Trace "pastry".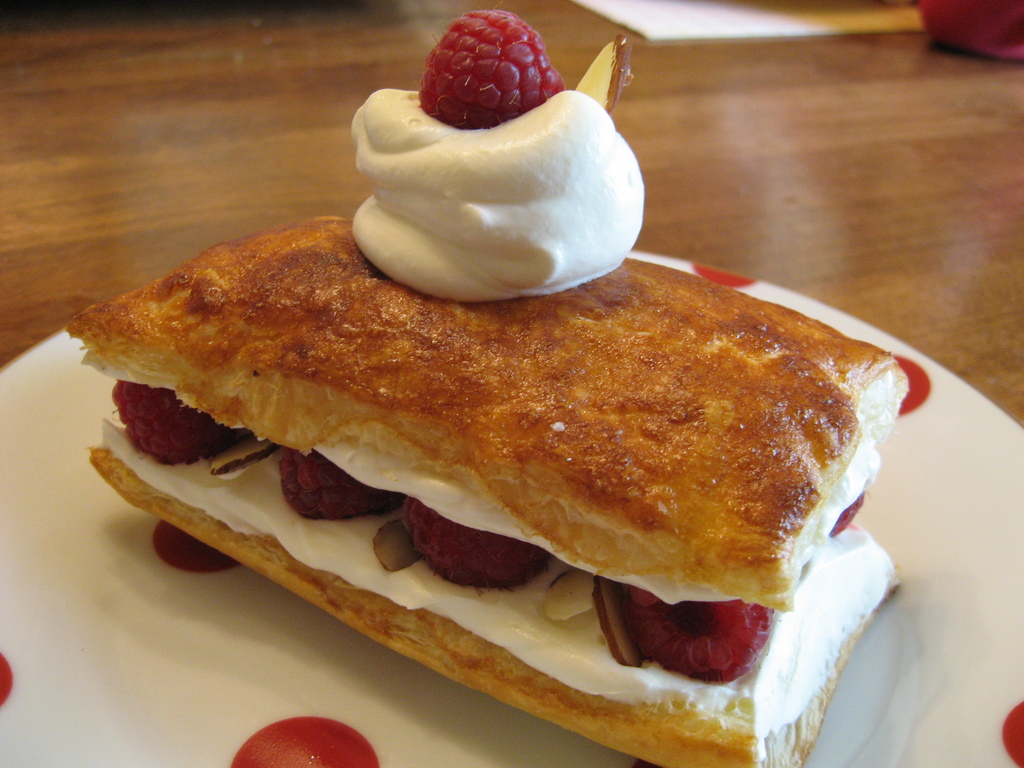
Traced to bbox(340, 50, 627, 287).
